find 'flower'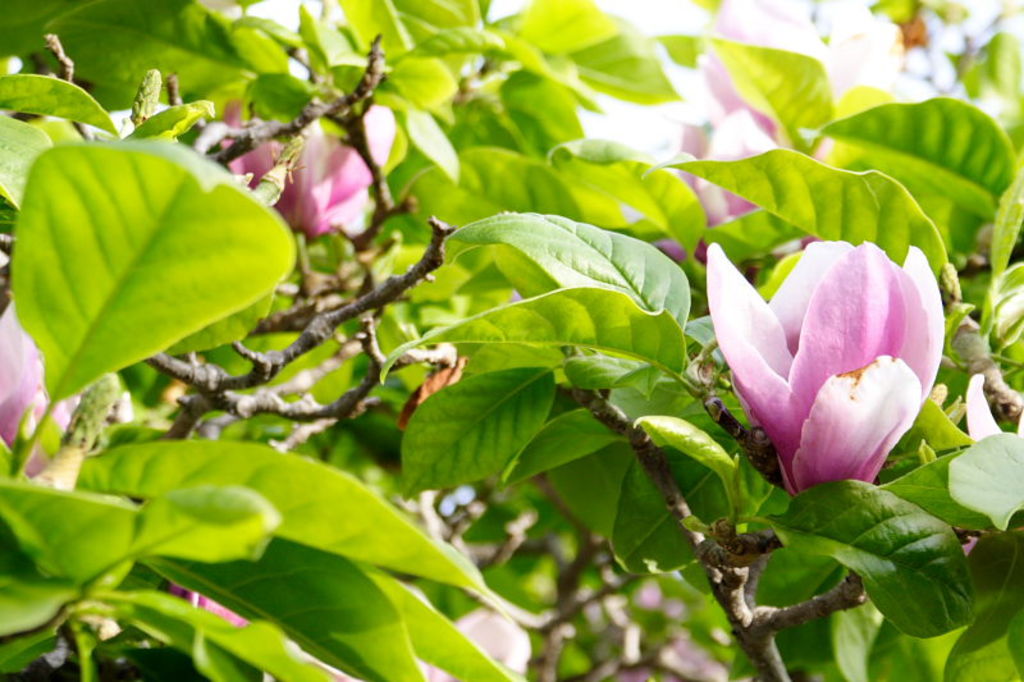
(left=0, top=283, right=123, bottom=479)
